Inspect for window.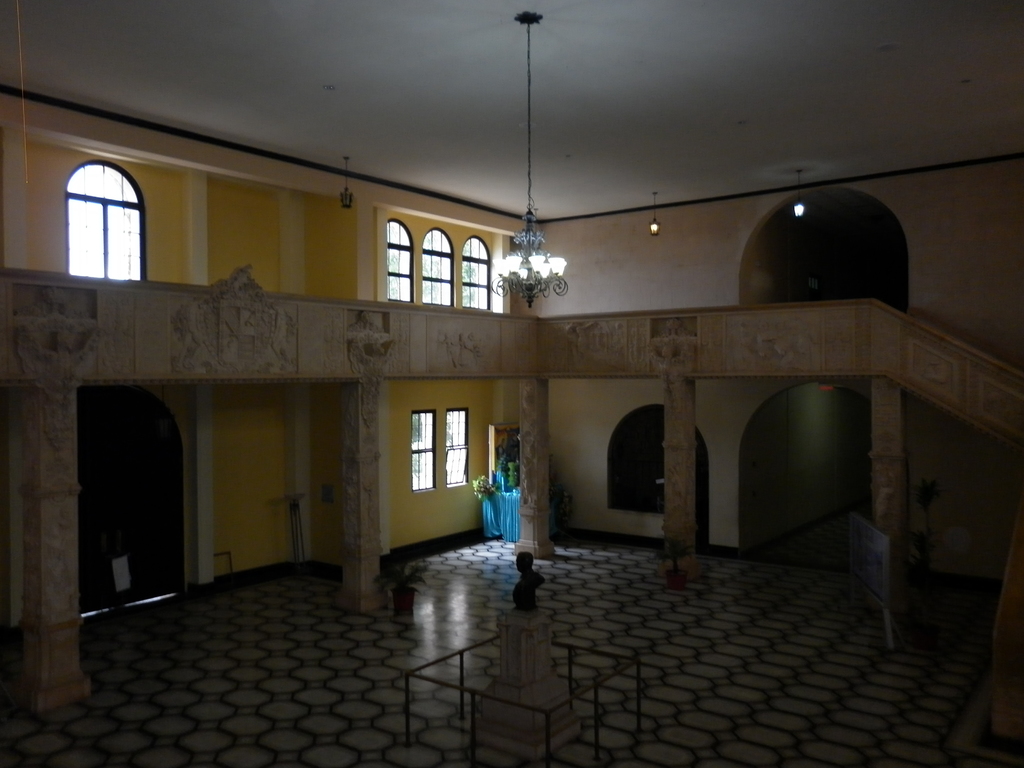
Inspection: <region>442, 406, 473, 490</region>.
